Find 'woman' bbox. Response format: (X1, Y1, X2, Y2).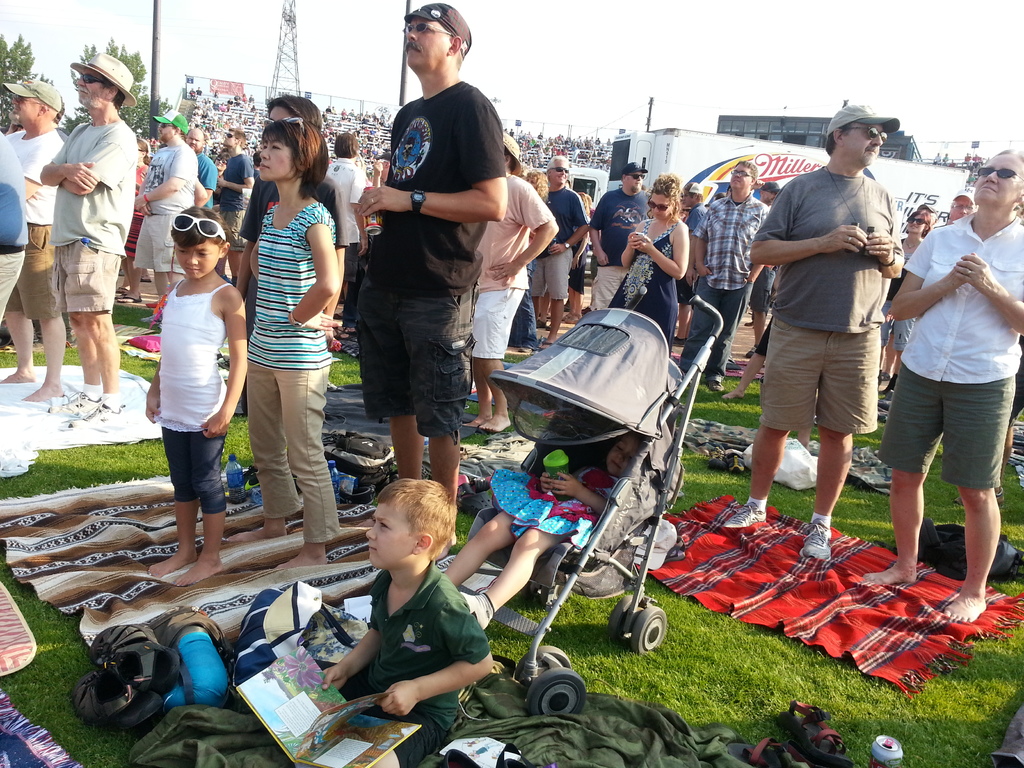
(226, 113, 340, 575).
